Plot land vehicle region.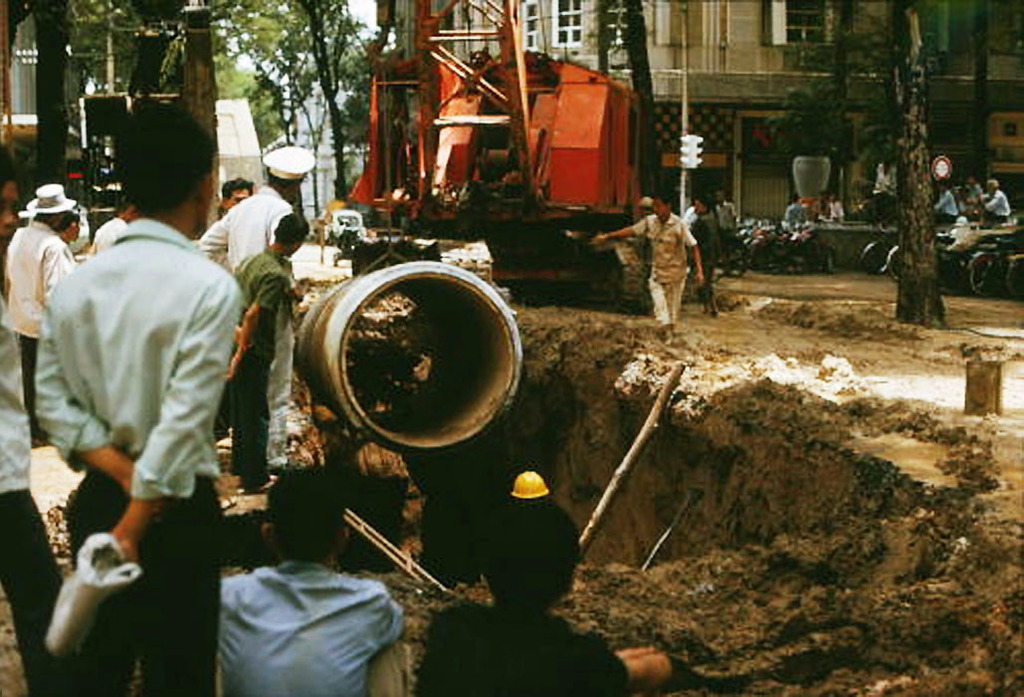
Plotted at pyautogui.locateOnScreen(352, 41, 694, 265).
